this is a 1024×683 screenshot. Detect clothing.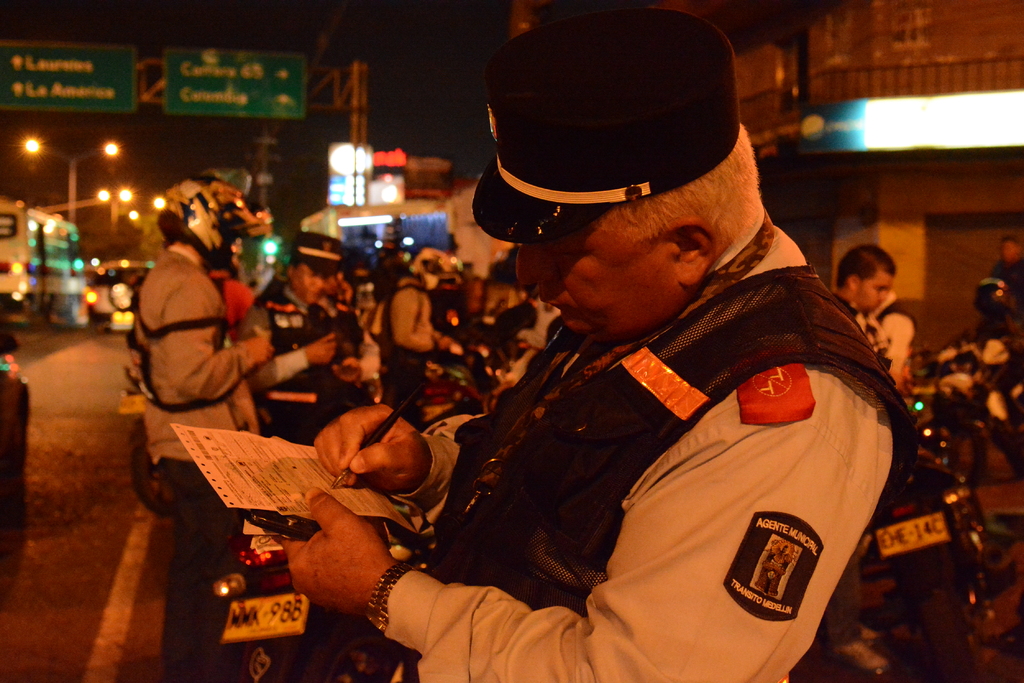
127/245/253/682.
